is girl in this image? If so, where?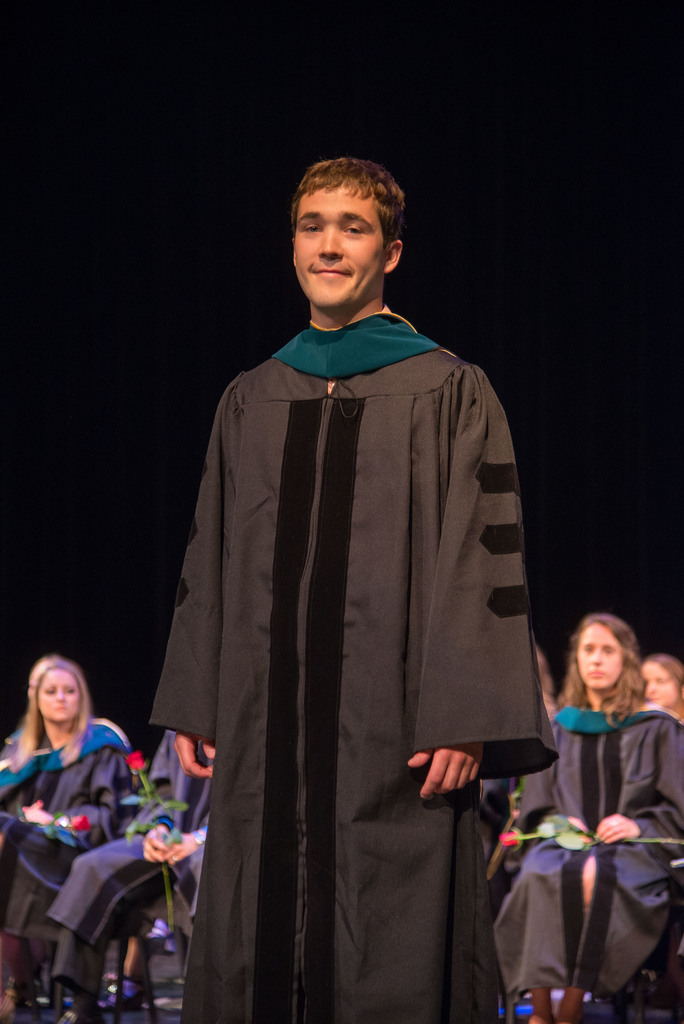
Yes, at Rect(0, 655, 126, 1016).
